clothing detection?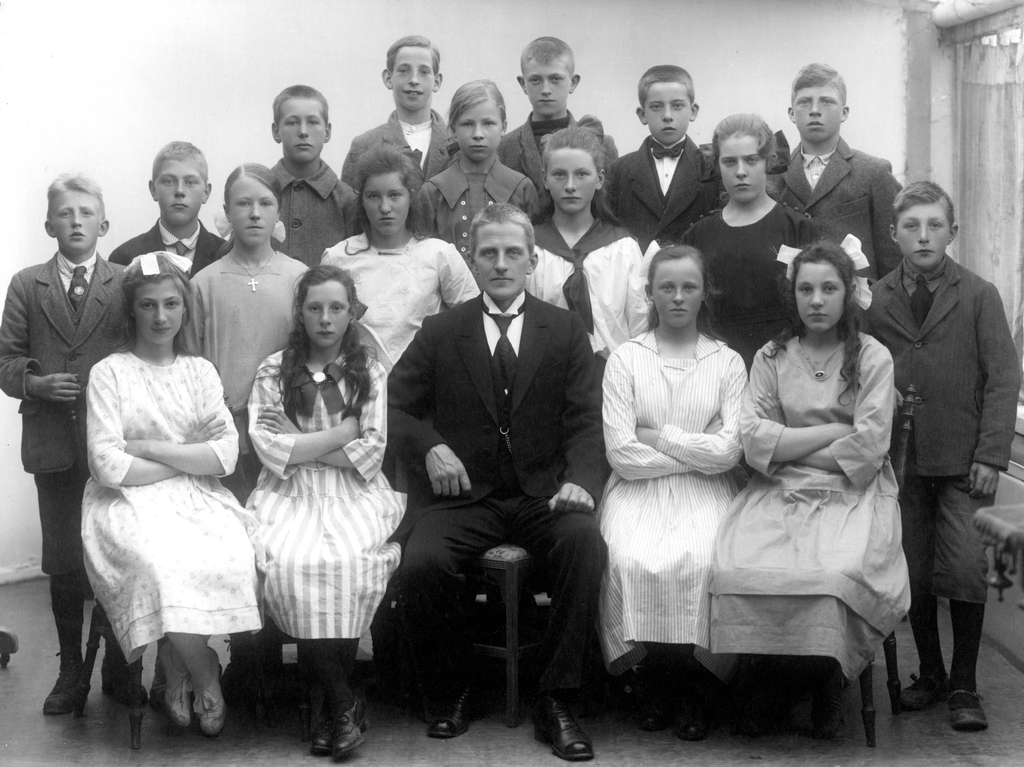
61 319 250 697
